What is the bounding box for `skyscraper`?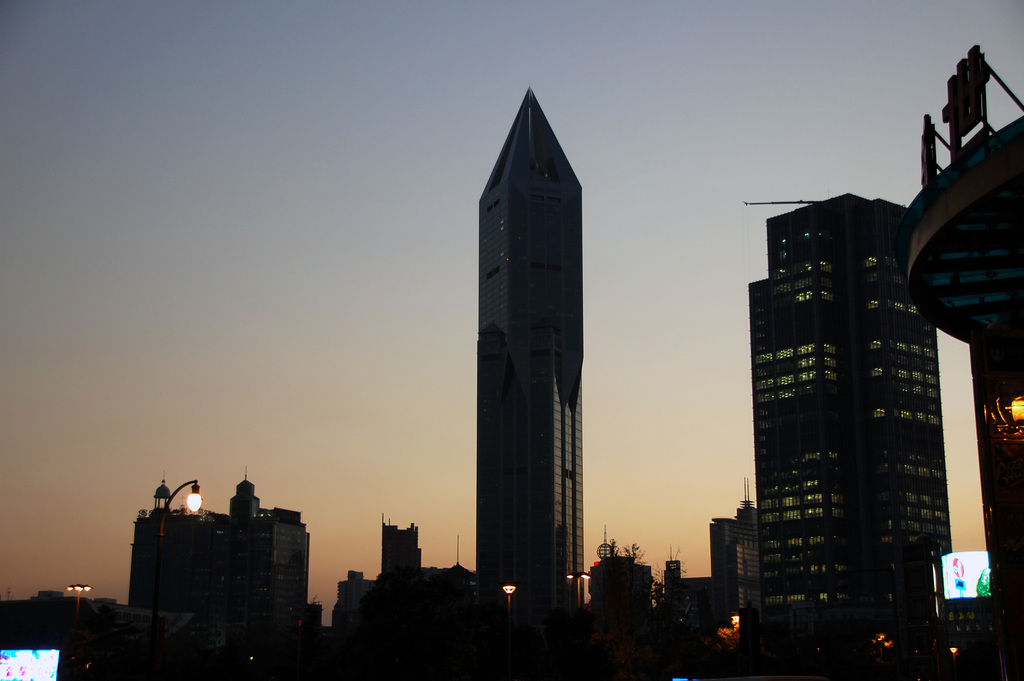
locate(214, 471, 324, 677).
